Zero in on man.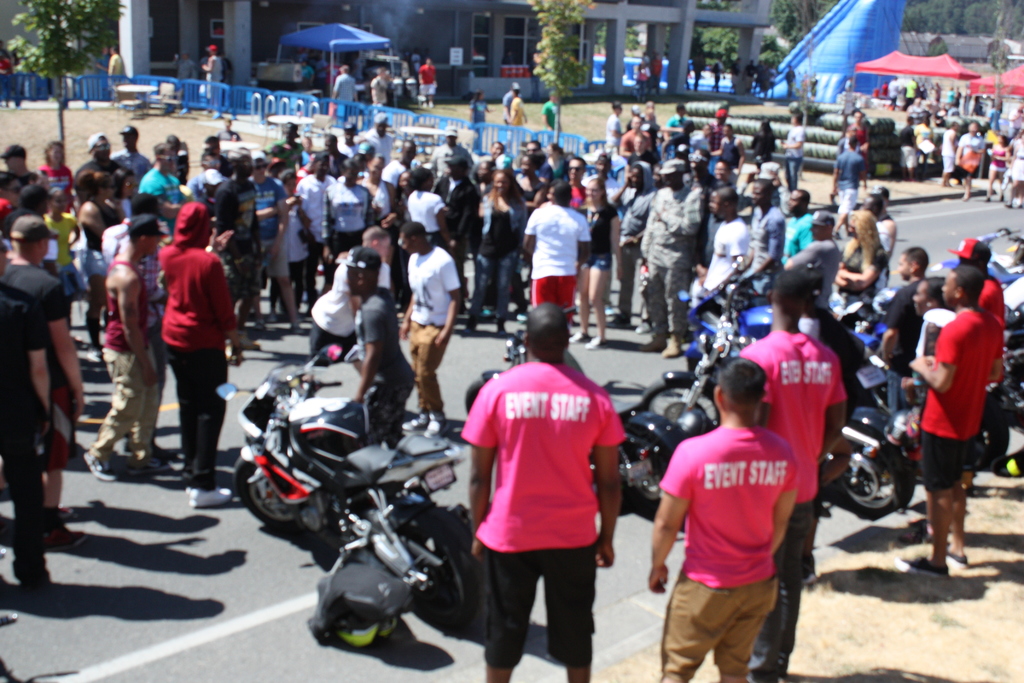
Zeroed in: pyautogui.locateOnScreen(173, 51, 194, 103).
